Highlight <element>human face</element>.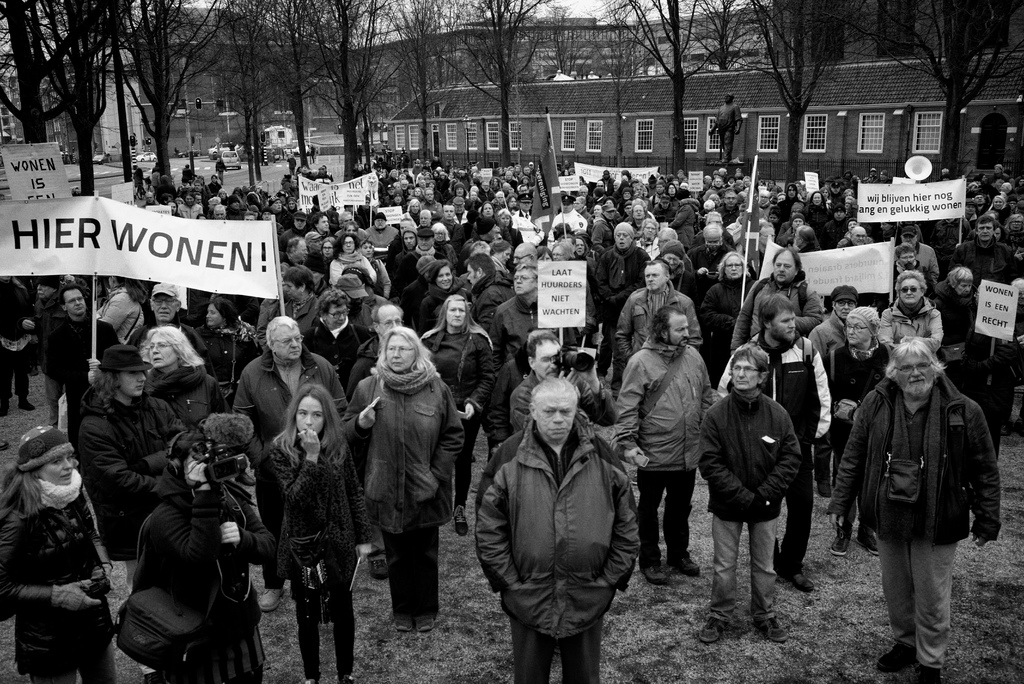
Highlighted region: 505, 173, 512, 178.
